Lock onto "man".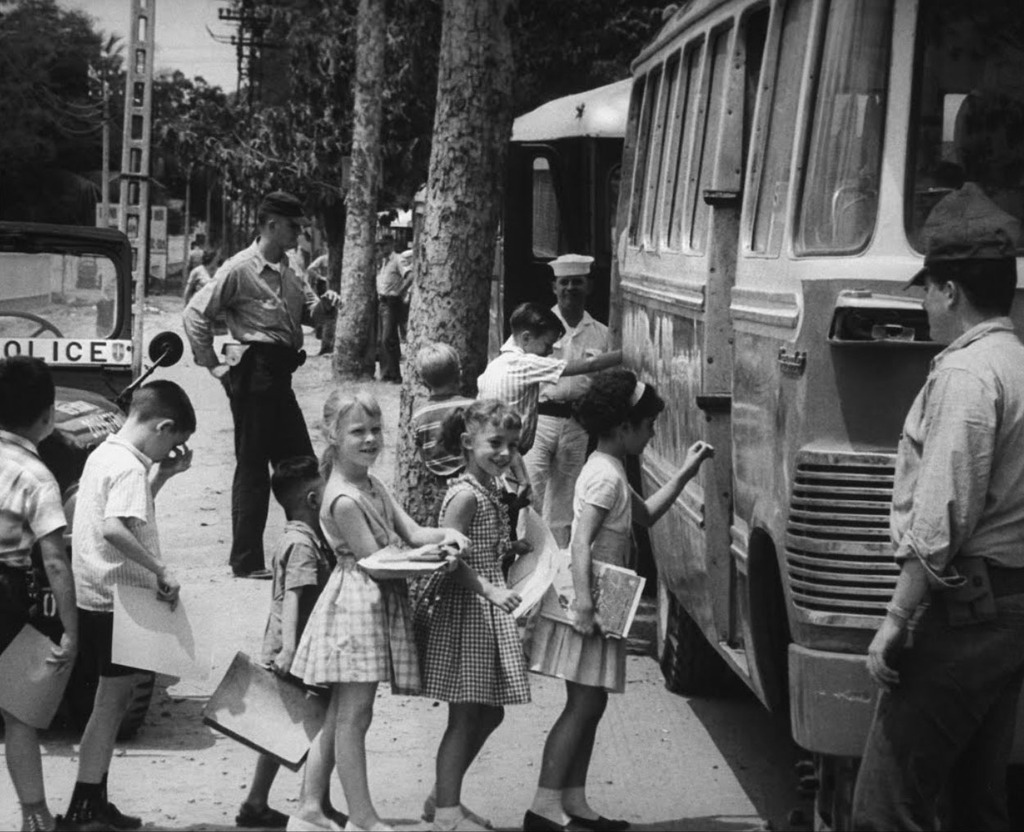
Locked: (left=164, top=174, right=333, bottom=597).
